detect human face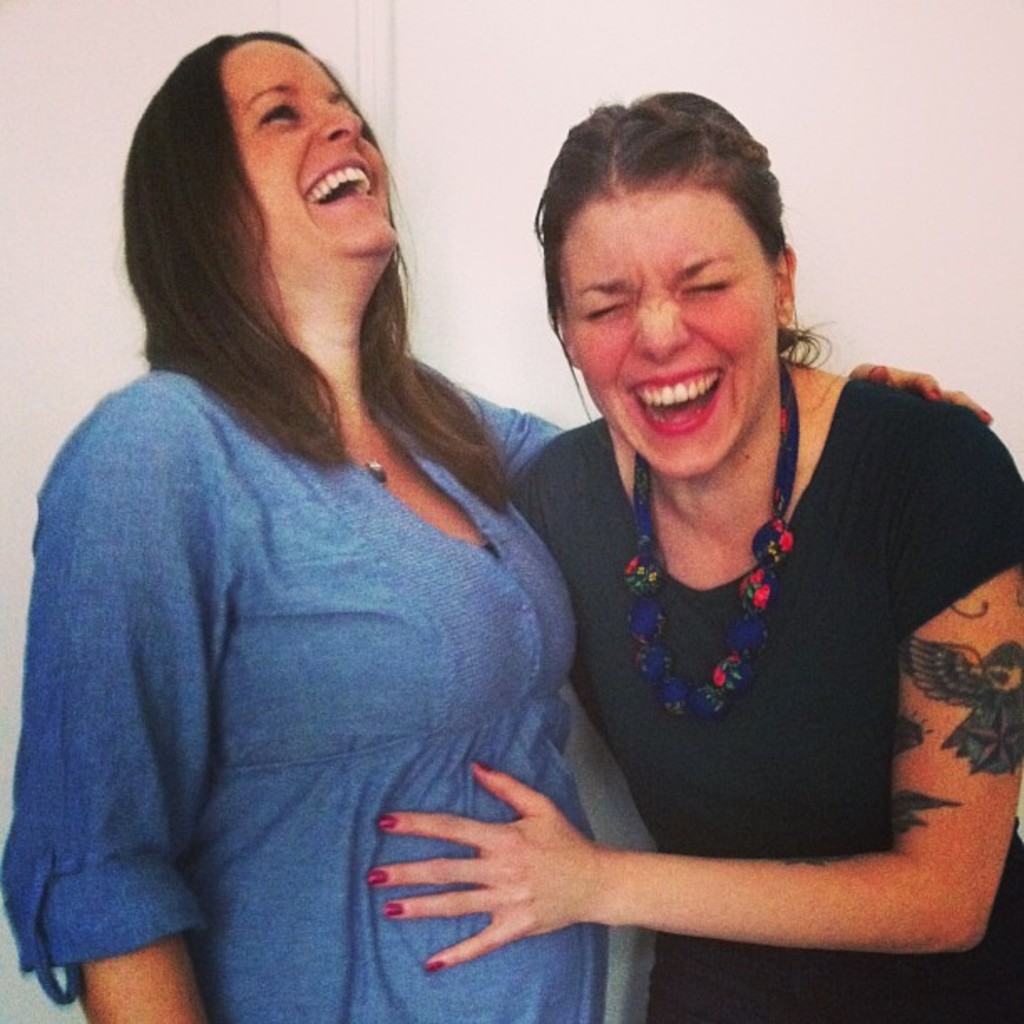
{"x1": 554, "y1": 189, "x2": 780, "y2": 475}
